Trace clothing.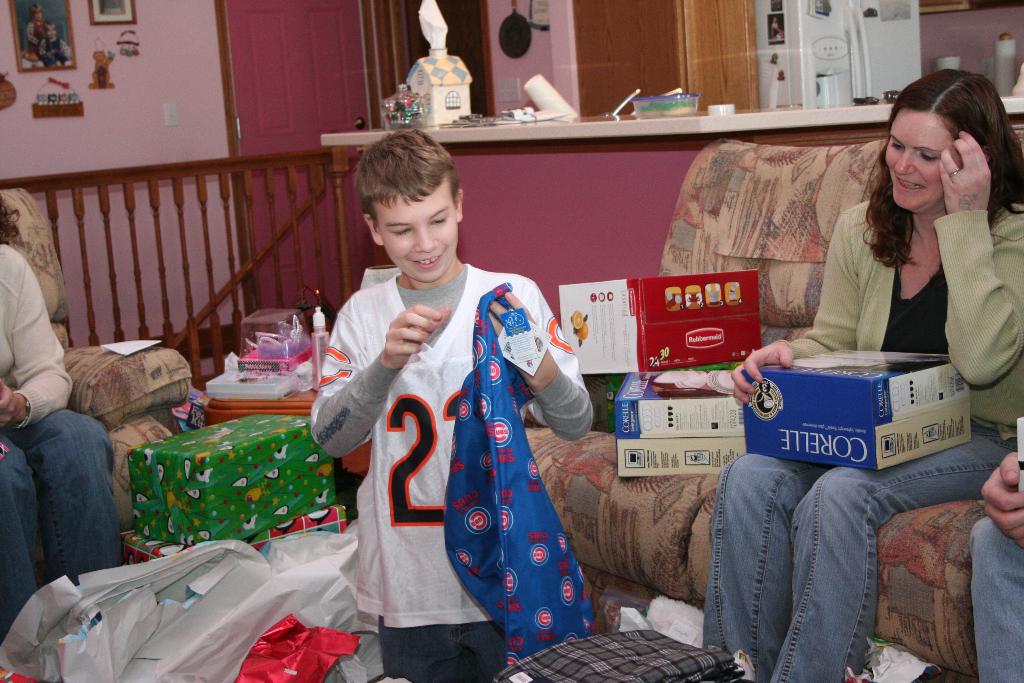
Traced to 771/199/1020/443.
